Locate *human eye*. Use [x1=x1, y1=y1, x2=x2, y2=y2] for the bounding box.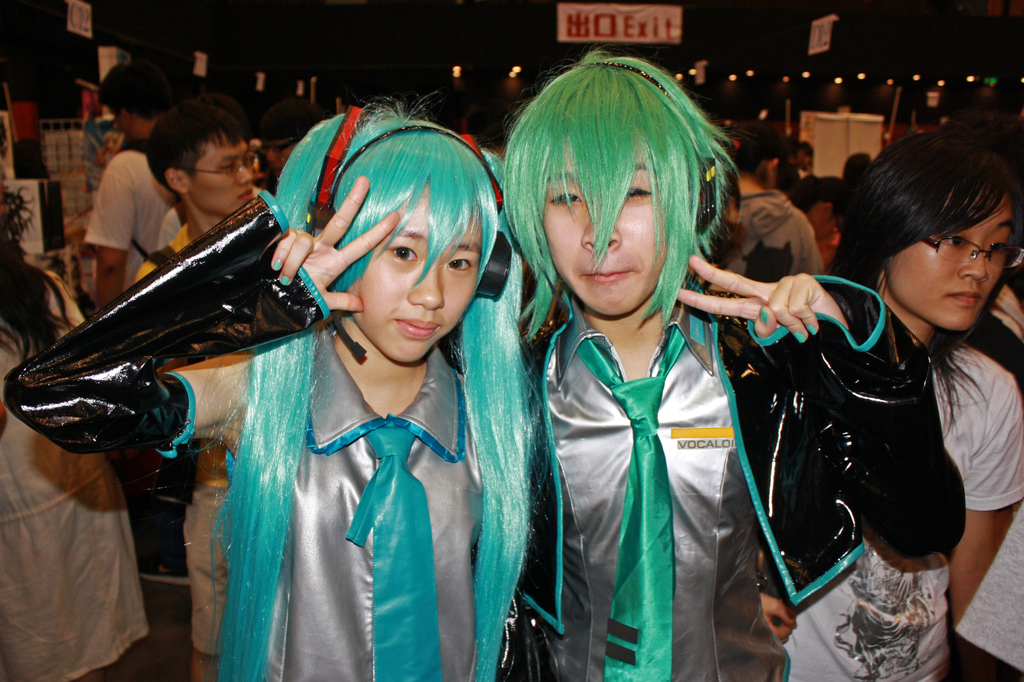
[x1=547, y1=184, x2=584, y2=212].
